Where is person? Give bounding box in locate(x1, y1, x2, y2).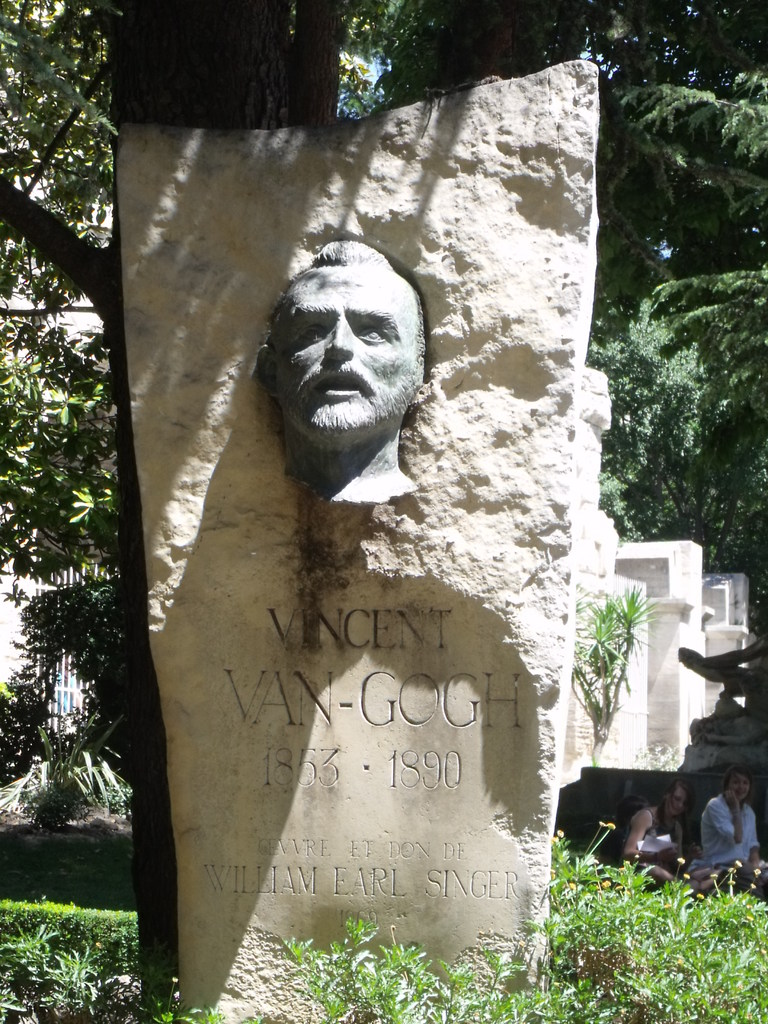
locate(234, 194, 470, 569).
